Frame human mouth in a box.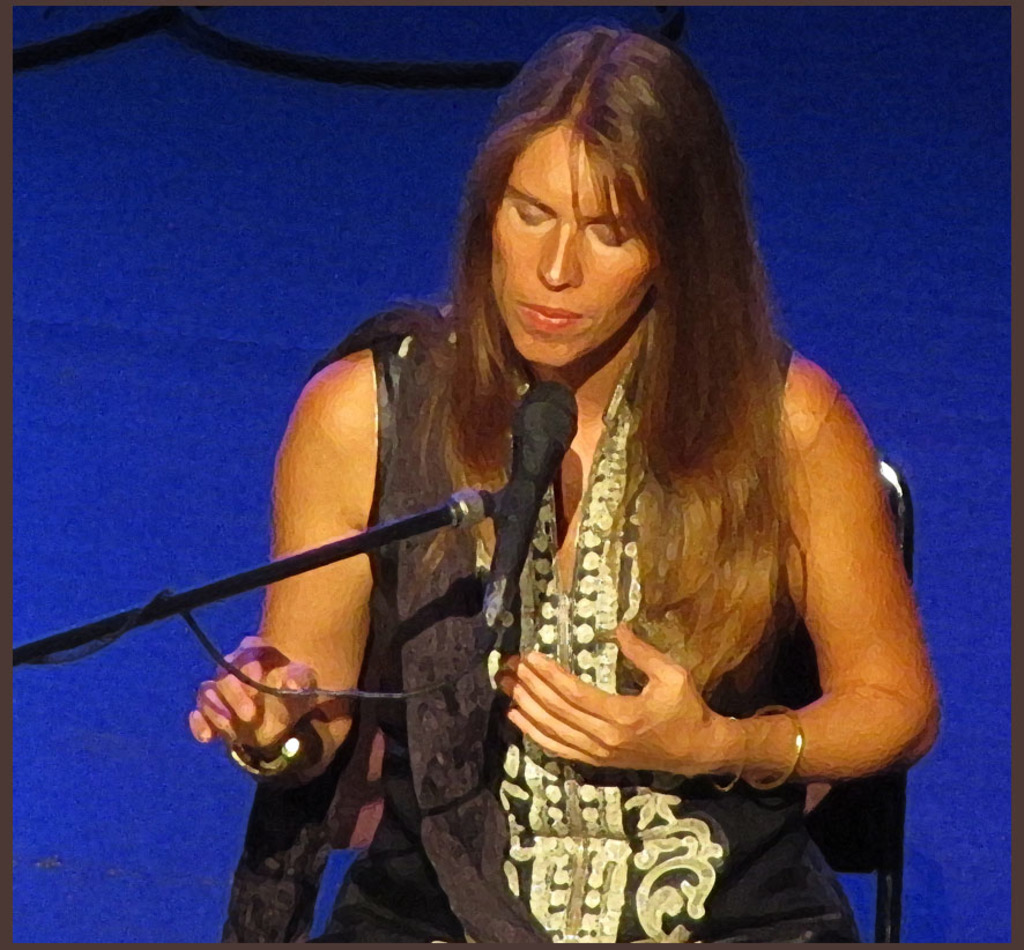
524,300,581,322.
